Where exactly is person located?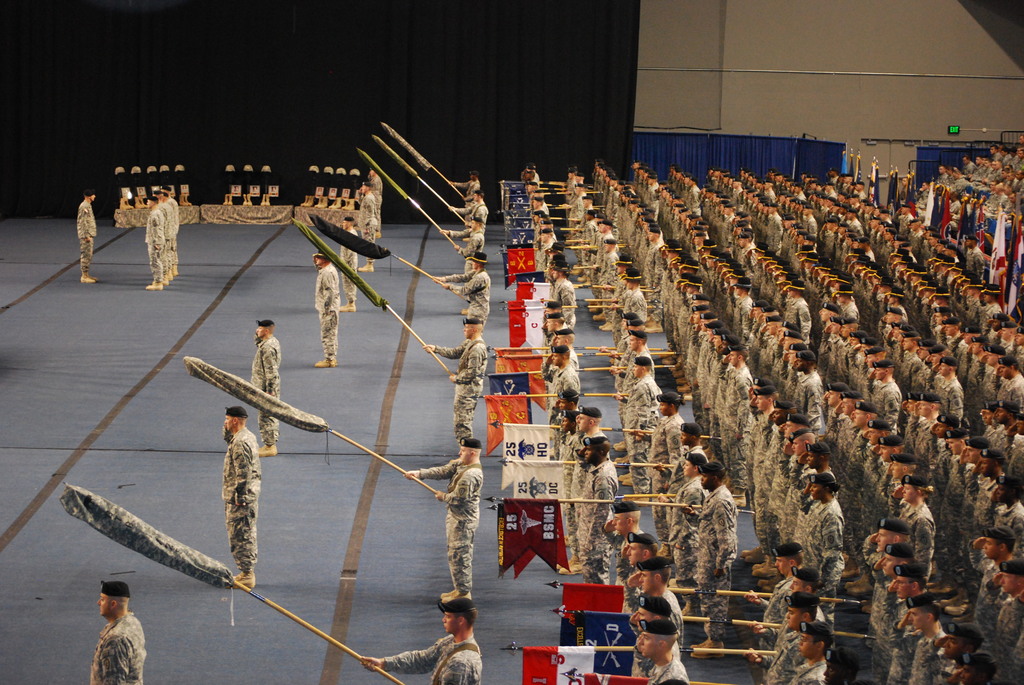
Its bounding box is region(698, 466, 714, 559).
